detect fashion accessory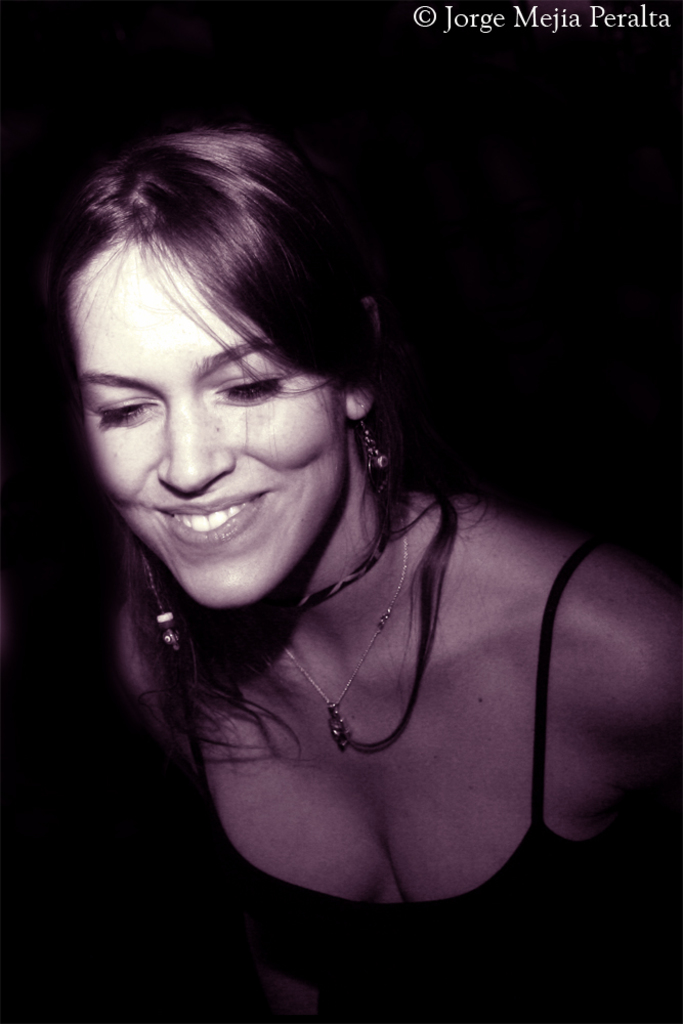
BBox(234, 508, 416, 758)
